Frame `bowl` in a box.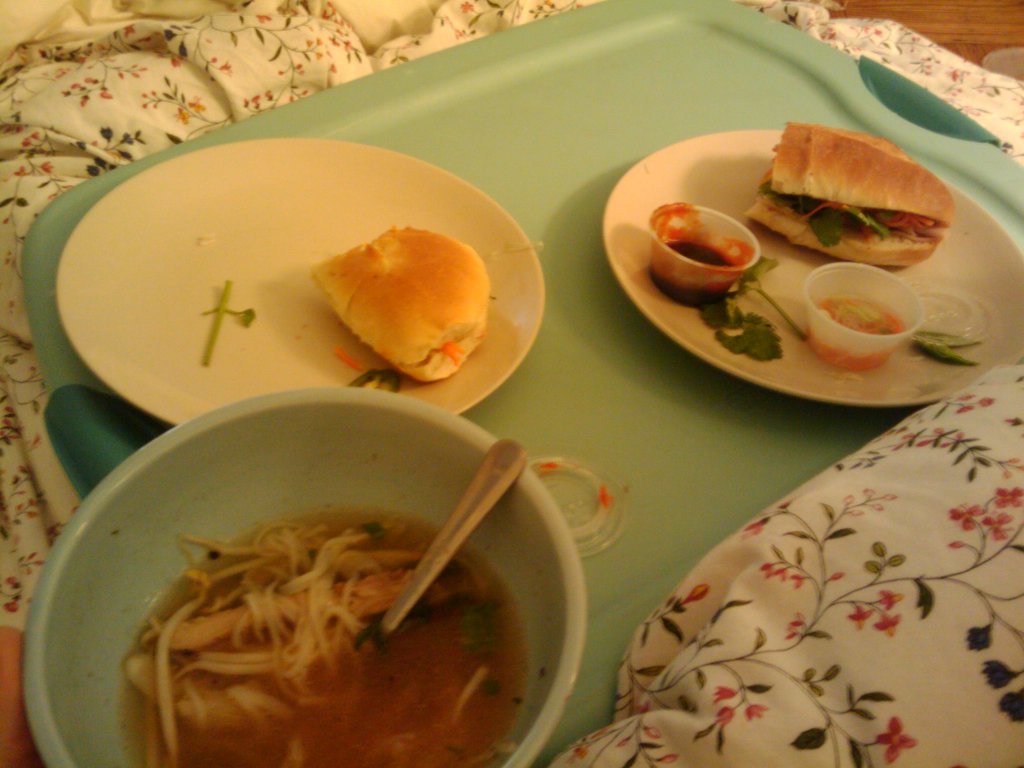
[49, 387, 577, 767].
